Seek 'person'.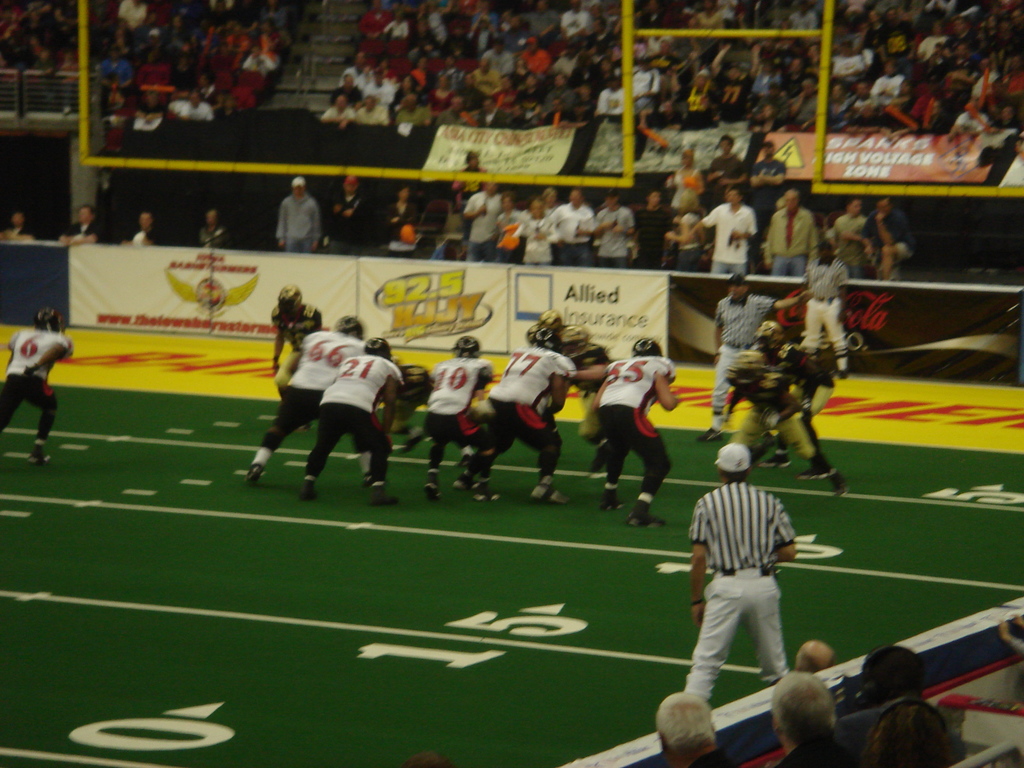
[598, 342, 676, 531].
